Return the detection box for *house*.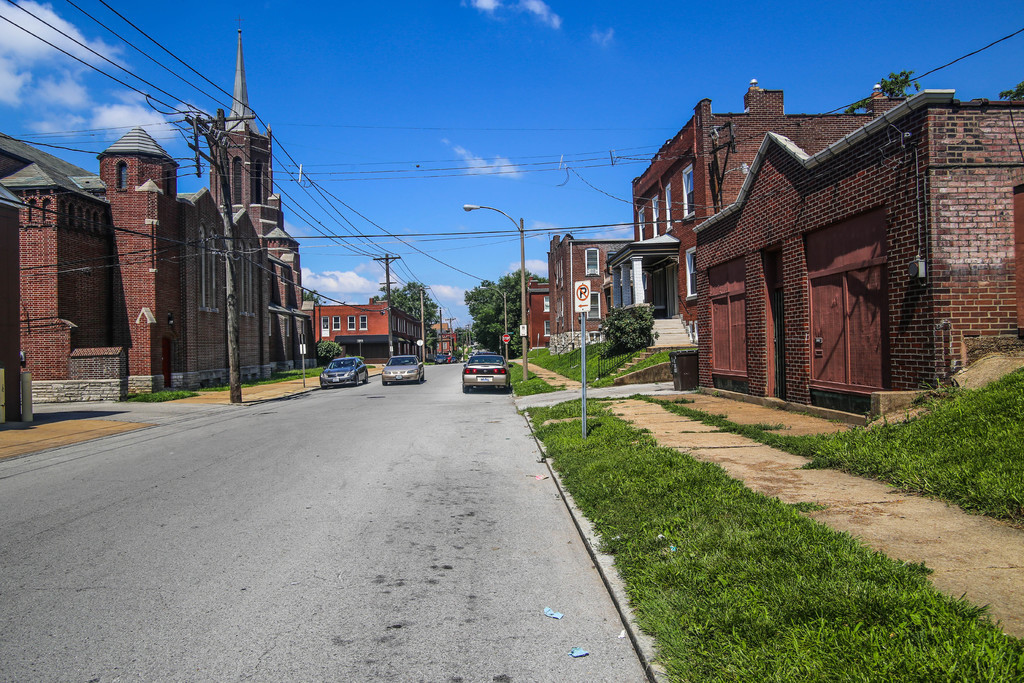
x1=0, y1=6, x2=319, y2=411.
